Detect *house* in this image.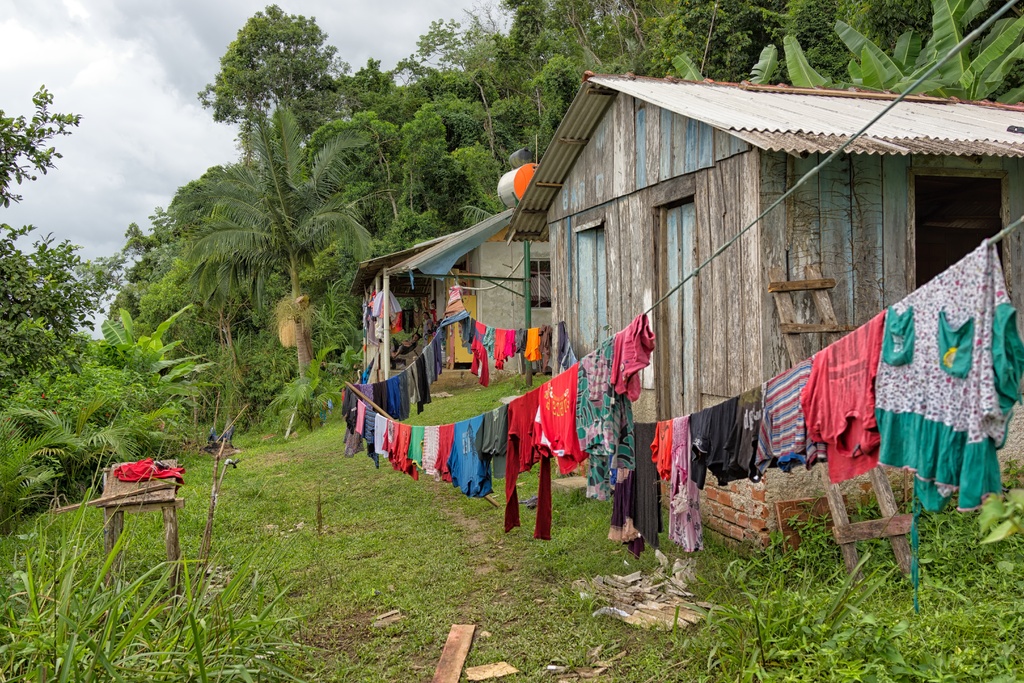
Detection: [x1=505, y1=62, x2=1023, y2=567].
